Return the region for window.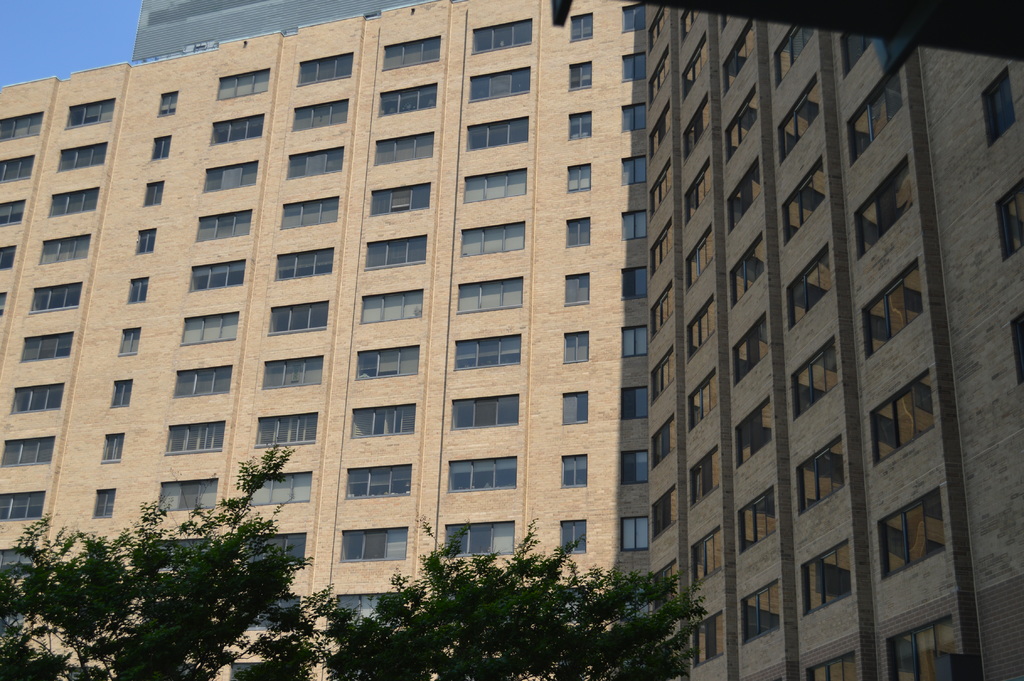
[left=98, top=430, right=129, bottom=464].
